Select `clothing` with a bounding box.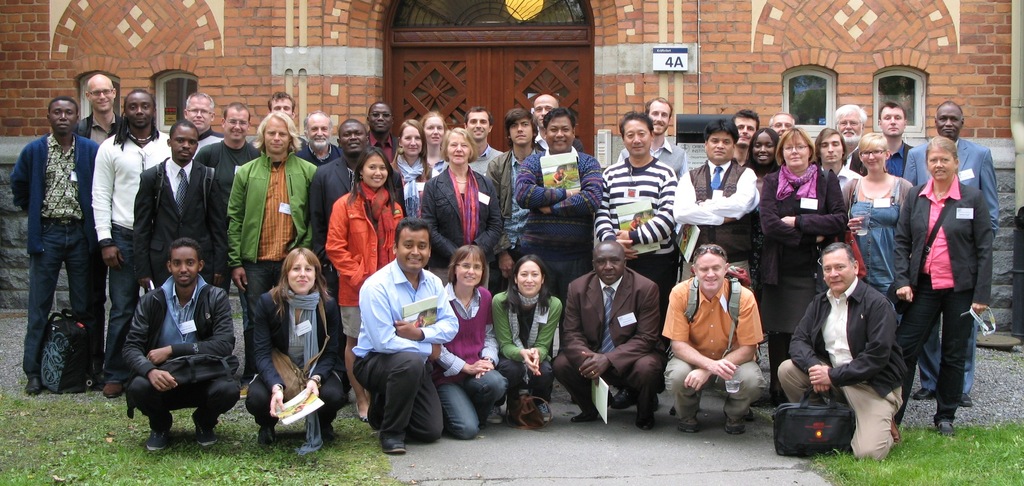
565, 273, 654, 419.
